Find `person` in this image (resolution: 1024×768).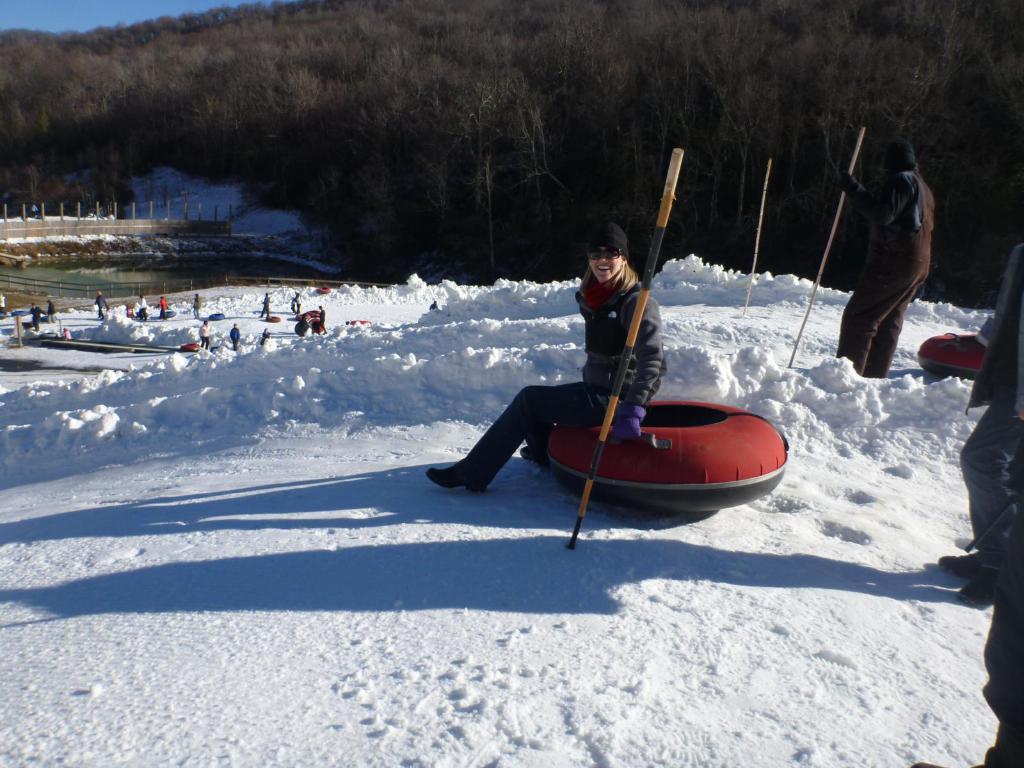
(259,289,271,320).
